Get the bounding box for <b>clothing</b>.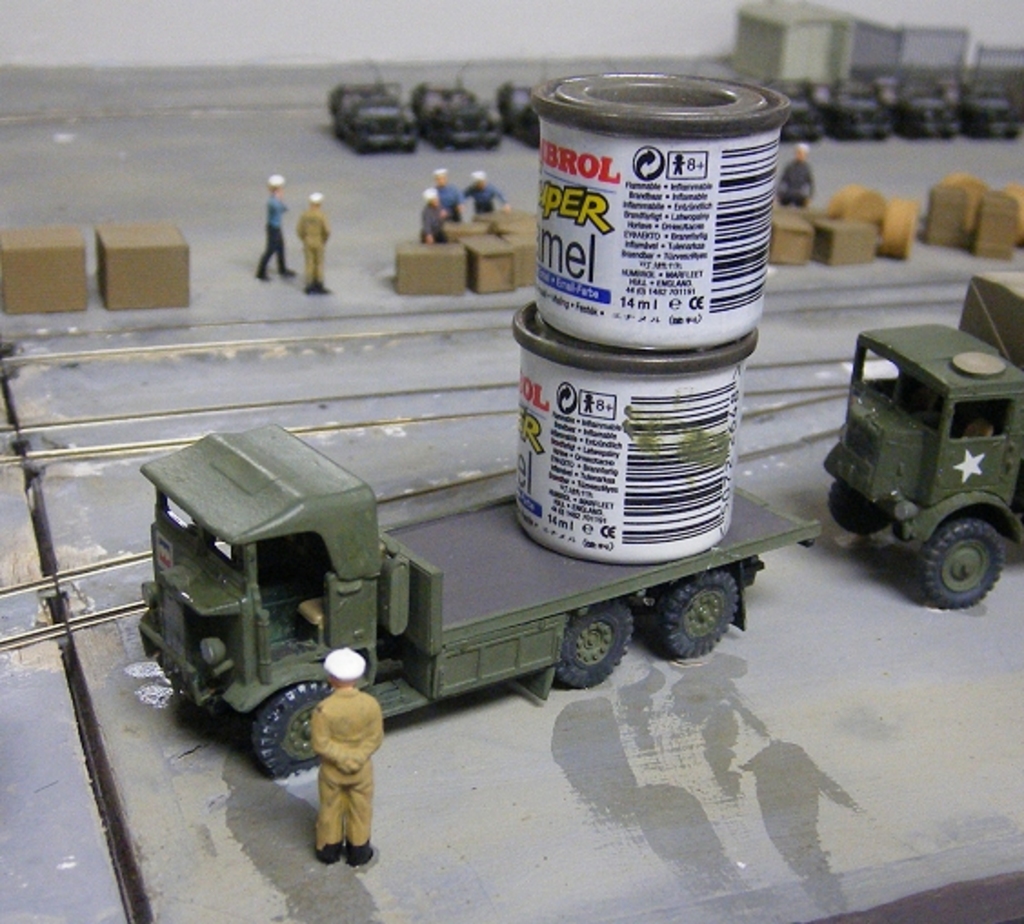
rect(778, 158, 817, 206).
